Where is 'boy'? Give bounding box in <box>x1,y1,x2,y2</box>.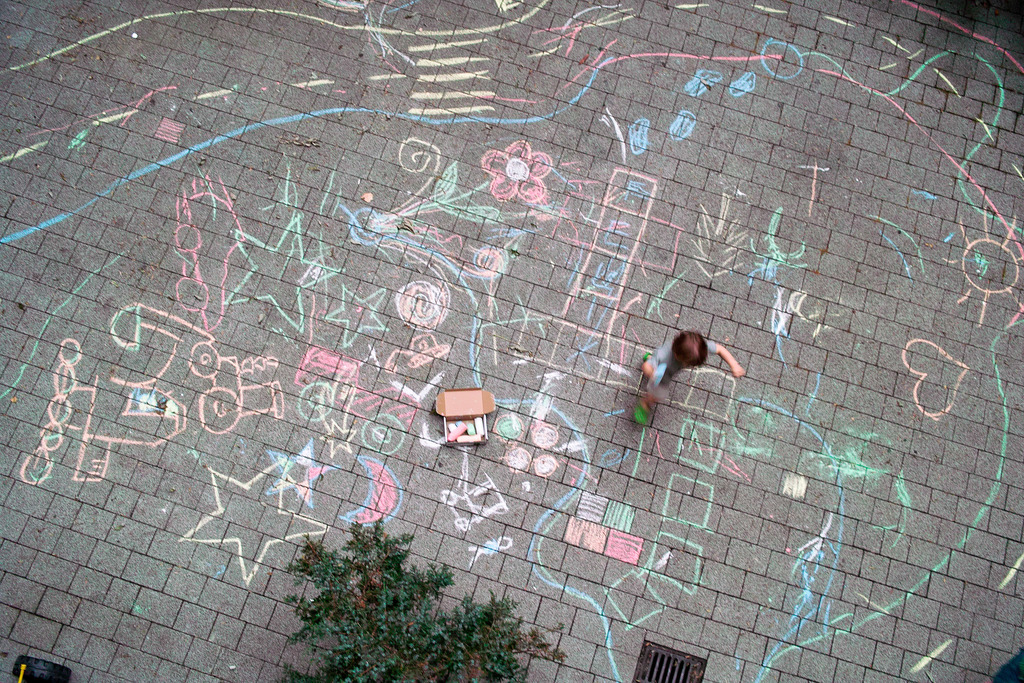
<box>637,327,744,425</box>.
